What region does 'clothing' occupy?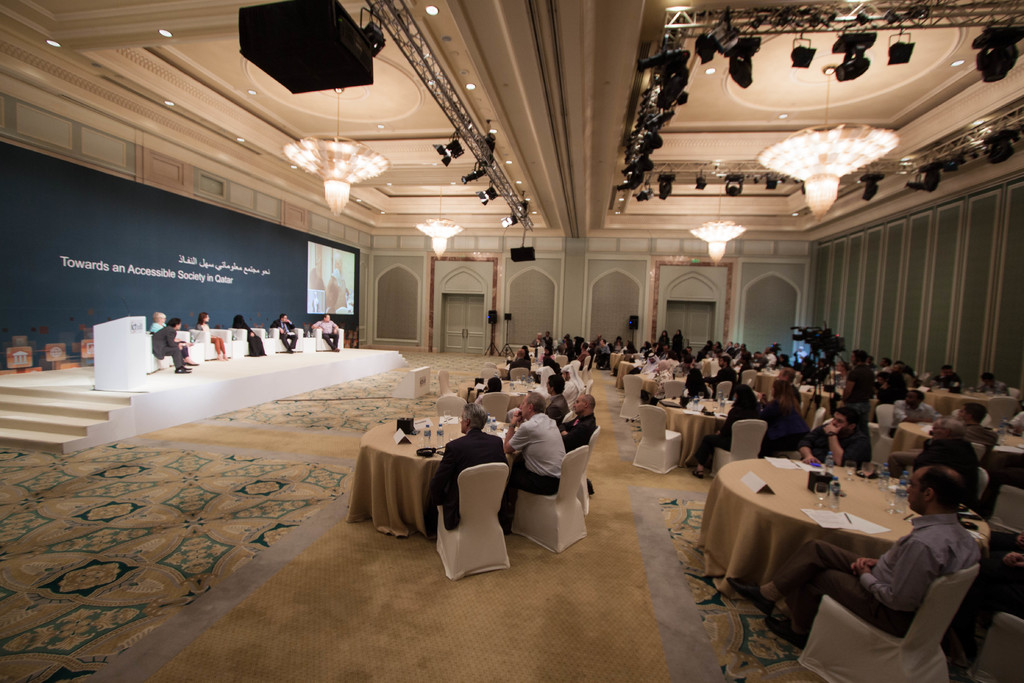
{"left": 796, "top": 420, "right": 870, "bottom": 467}.
